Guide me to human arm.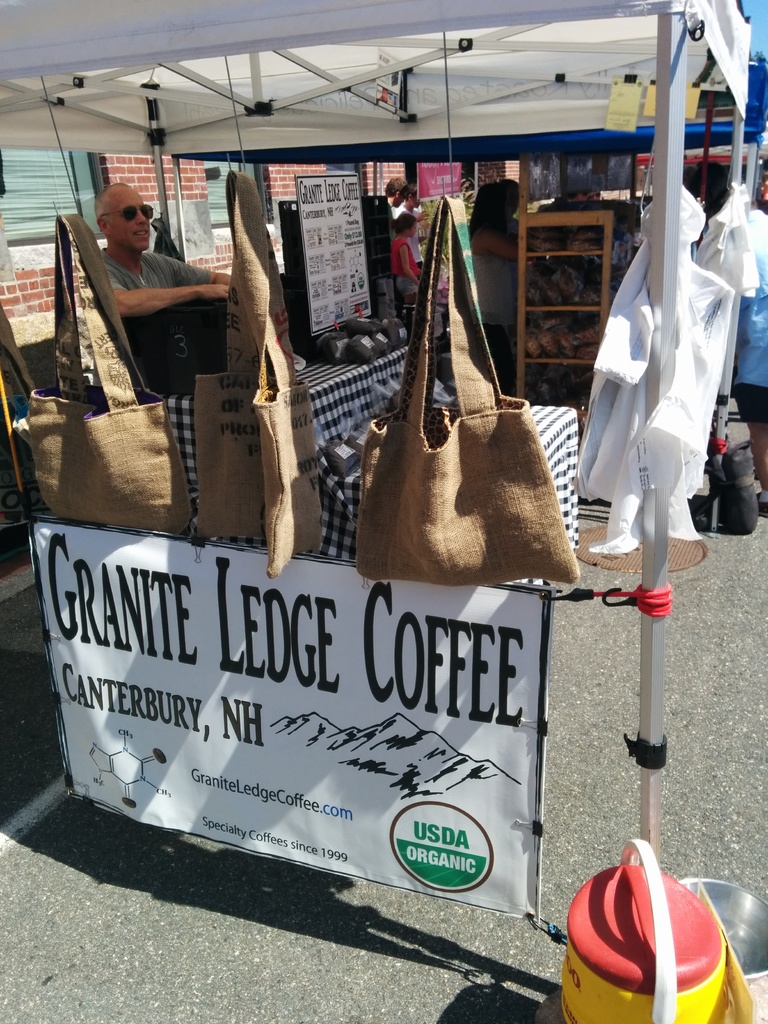
Guidance: BBox(403, 244, 417, 293).
